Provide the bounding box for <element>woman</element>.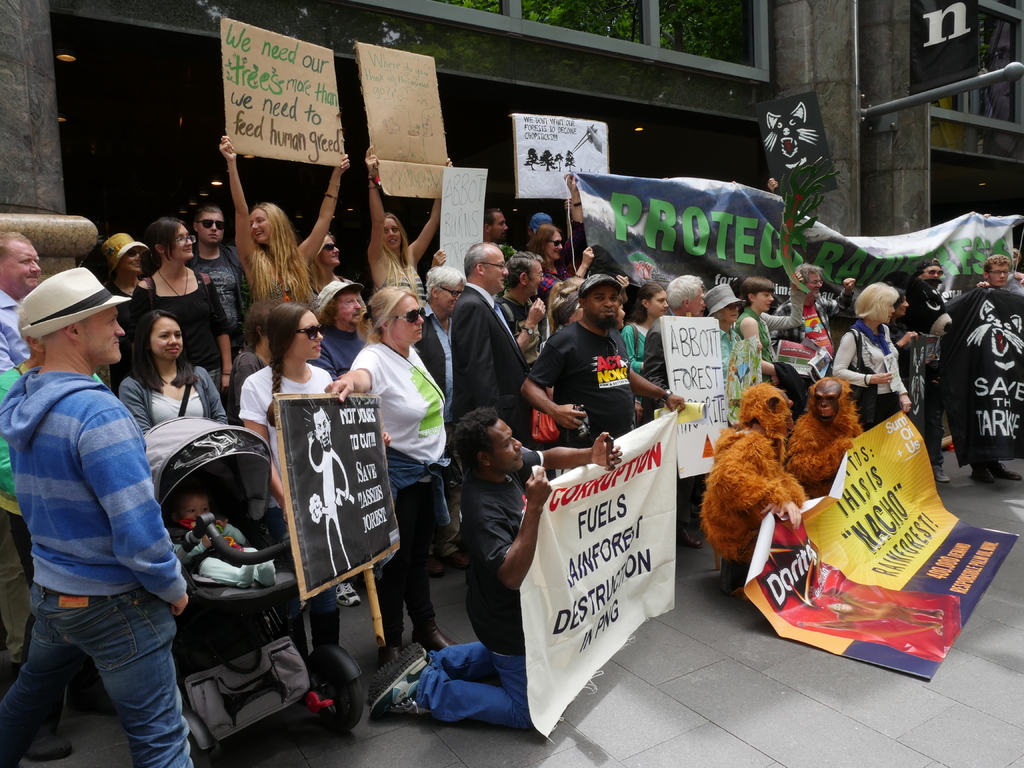
rect(121, 306, 231, 433).
